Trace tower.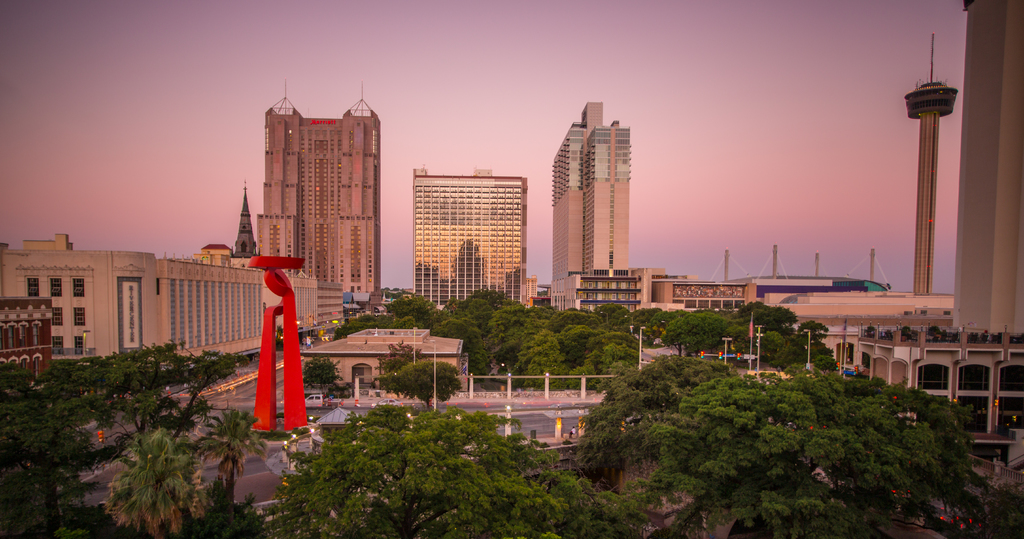
Traced to locate(906, 37, 956, 294).
